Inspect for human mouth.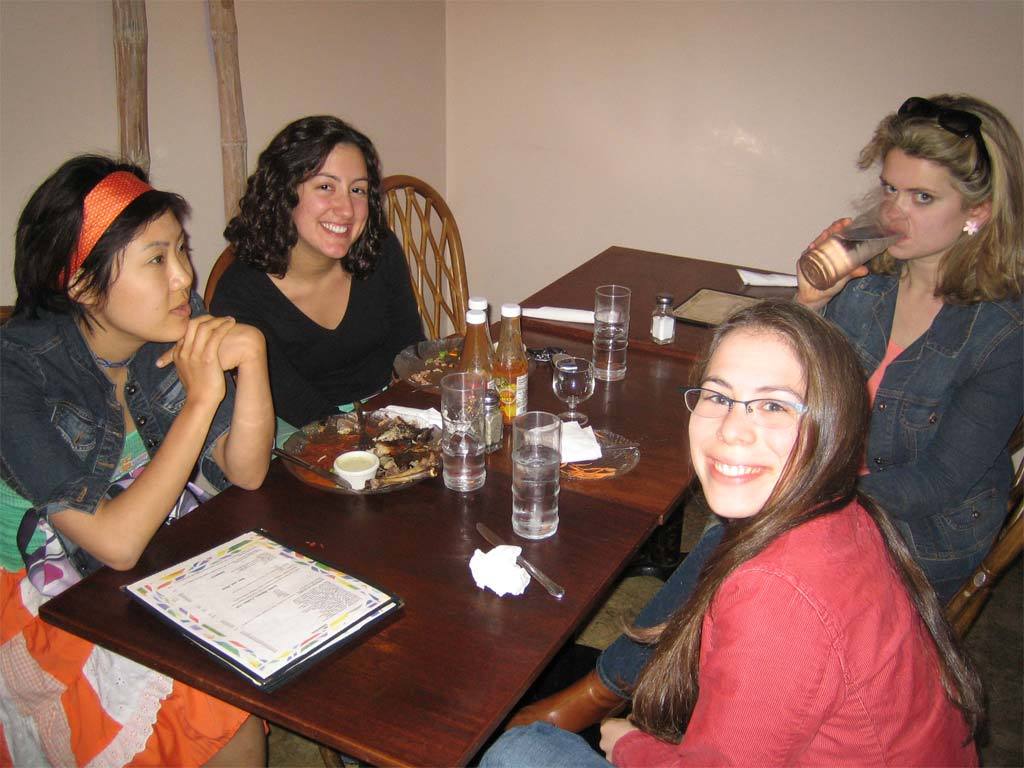
Inspection: bbox(880, 231, 913, 243).
